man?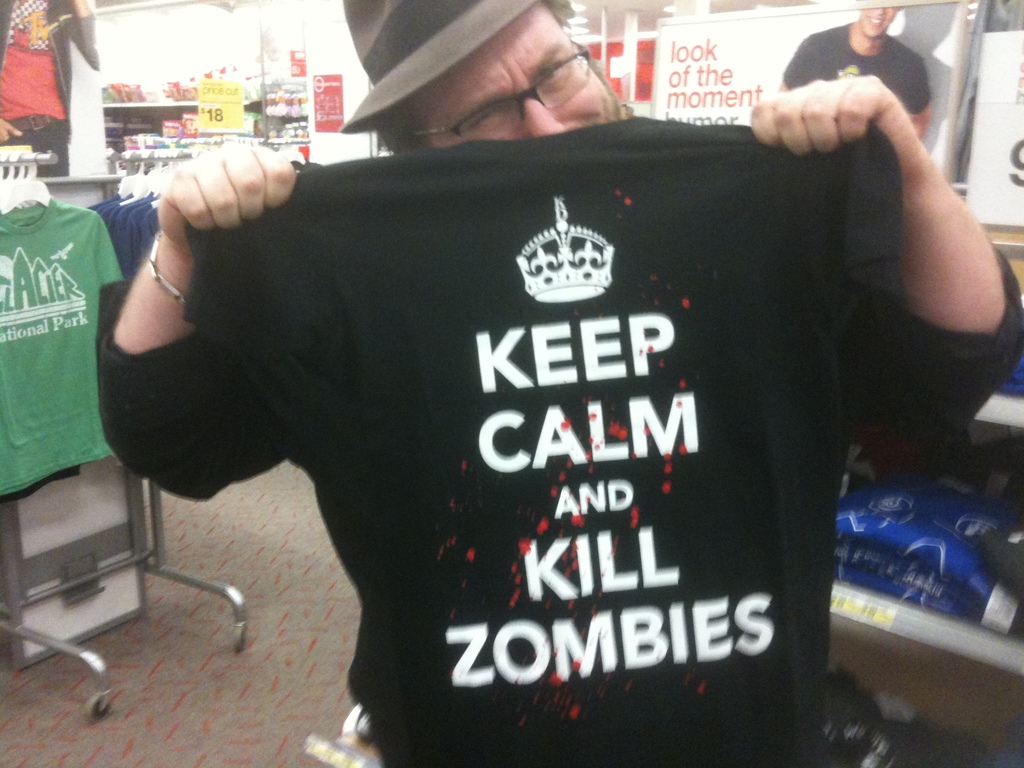
<box>774,0,935,138</box>
